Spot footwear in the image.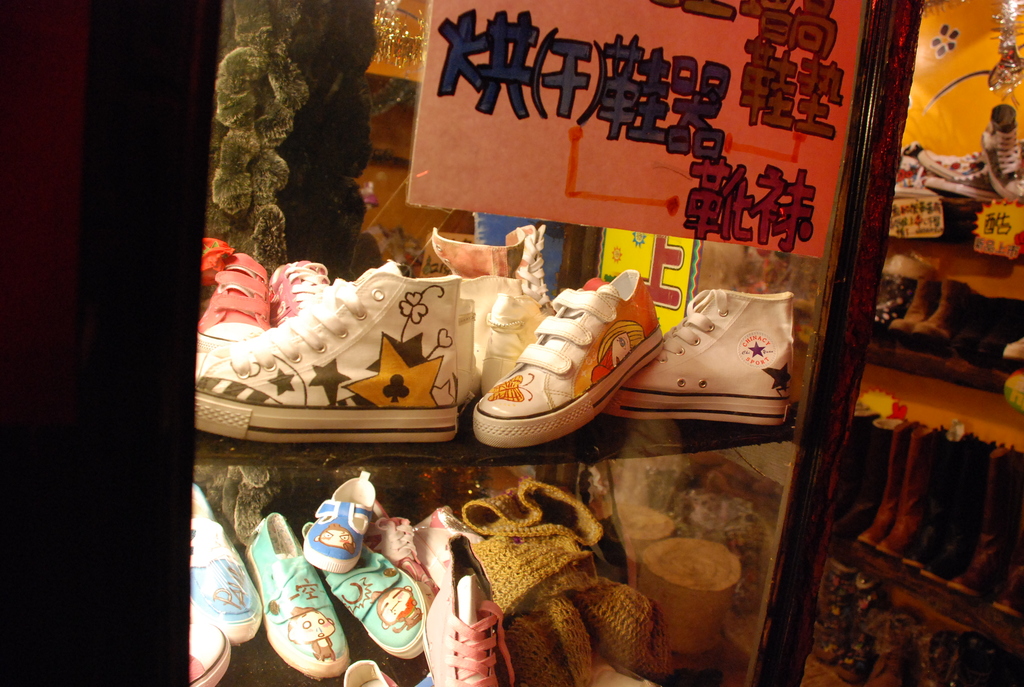
footwear found at {"left": 269, "top": 259, "right": 330, "bottom": 326}.
